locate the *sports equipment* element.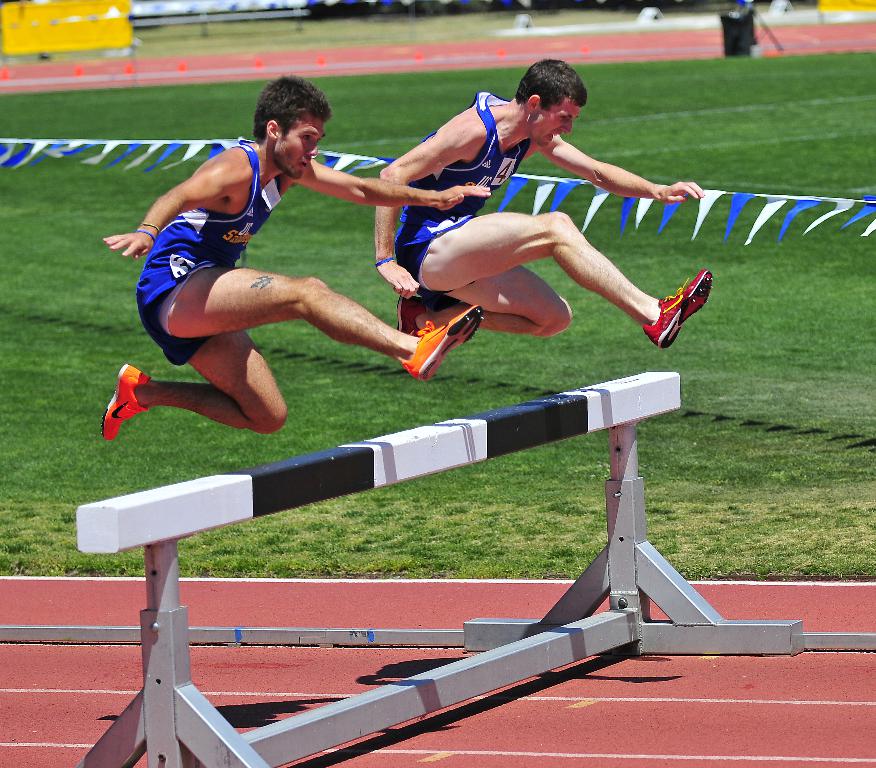
Element bbox: [641, 267, 715, 353].
